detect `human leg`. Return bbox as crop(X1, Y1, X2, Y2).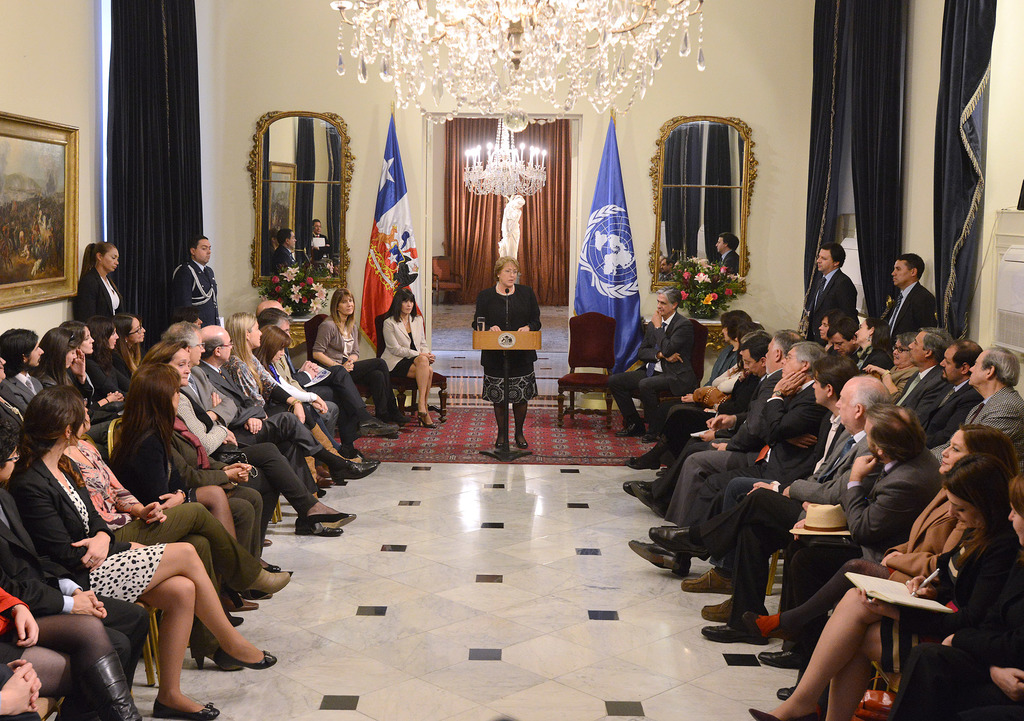
crop(679, 476, 774, 588).
